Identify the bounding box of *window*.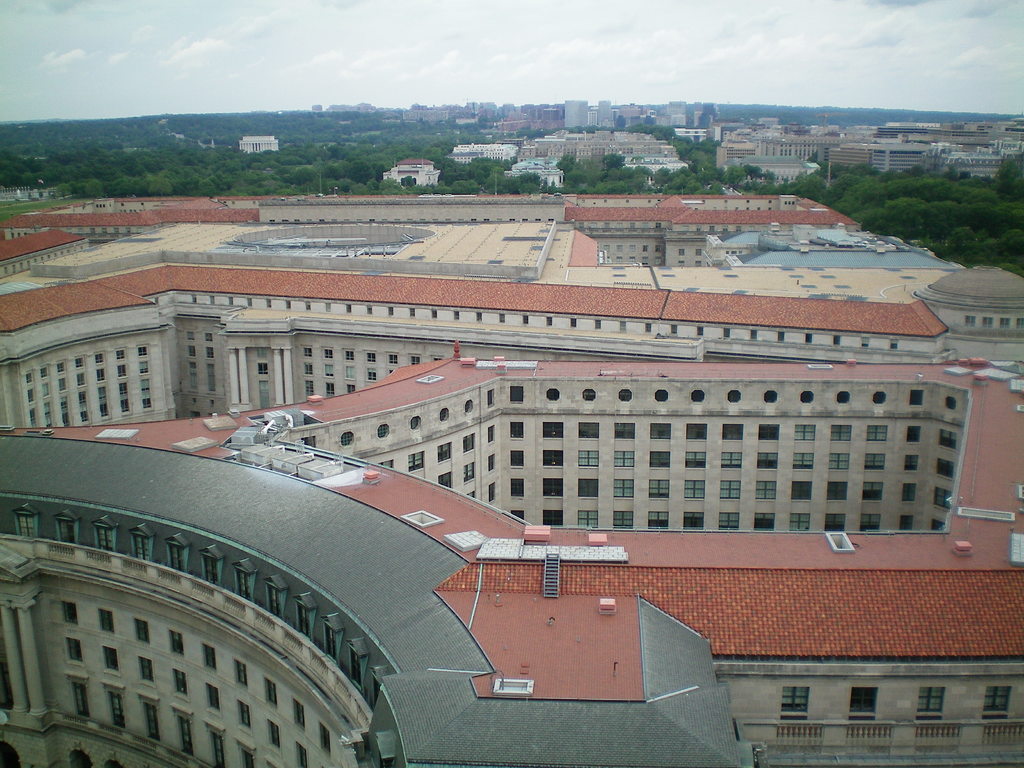
[930, 518, 946, 528].
